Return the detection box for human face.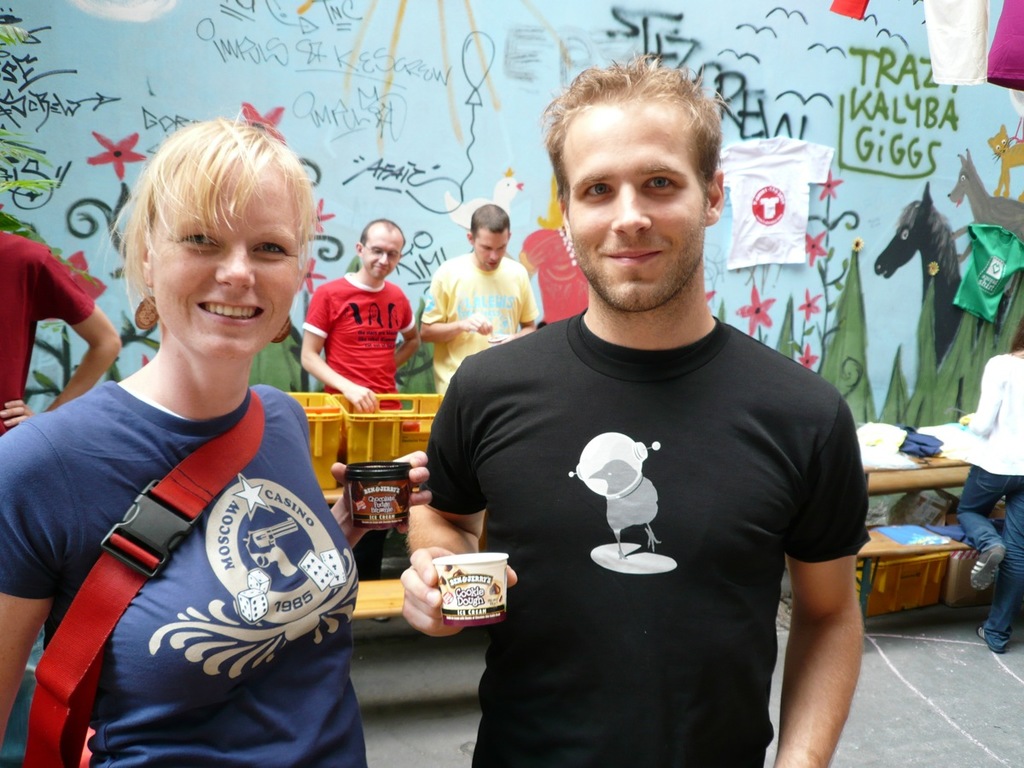
474,229,506,269.
